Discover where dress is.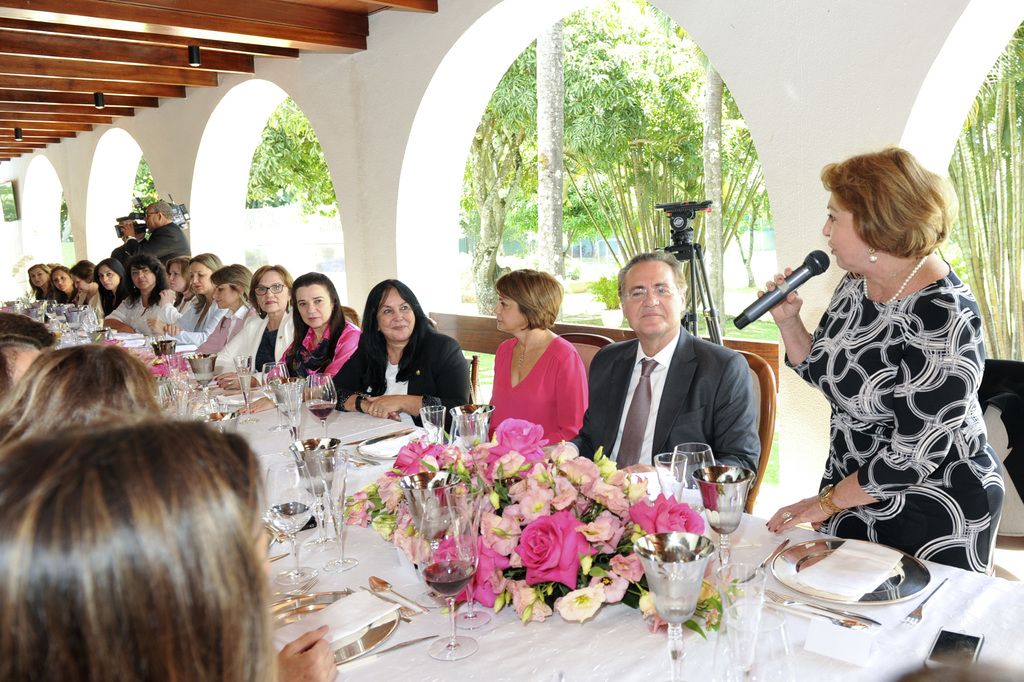
Discovered at select_region(785, 265, 1009, 574).
